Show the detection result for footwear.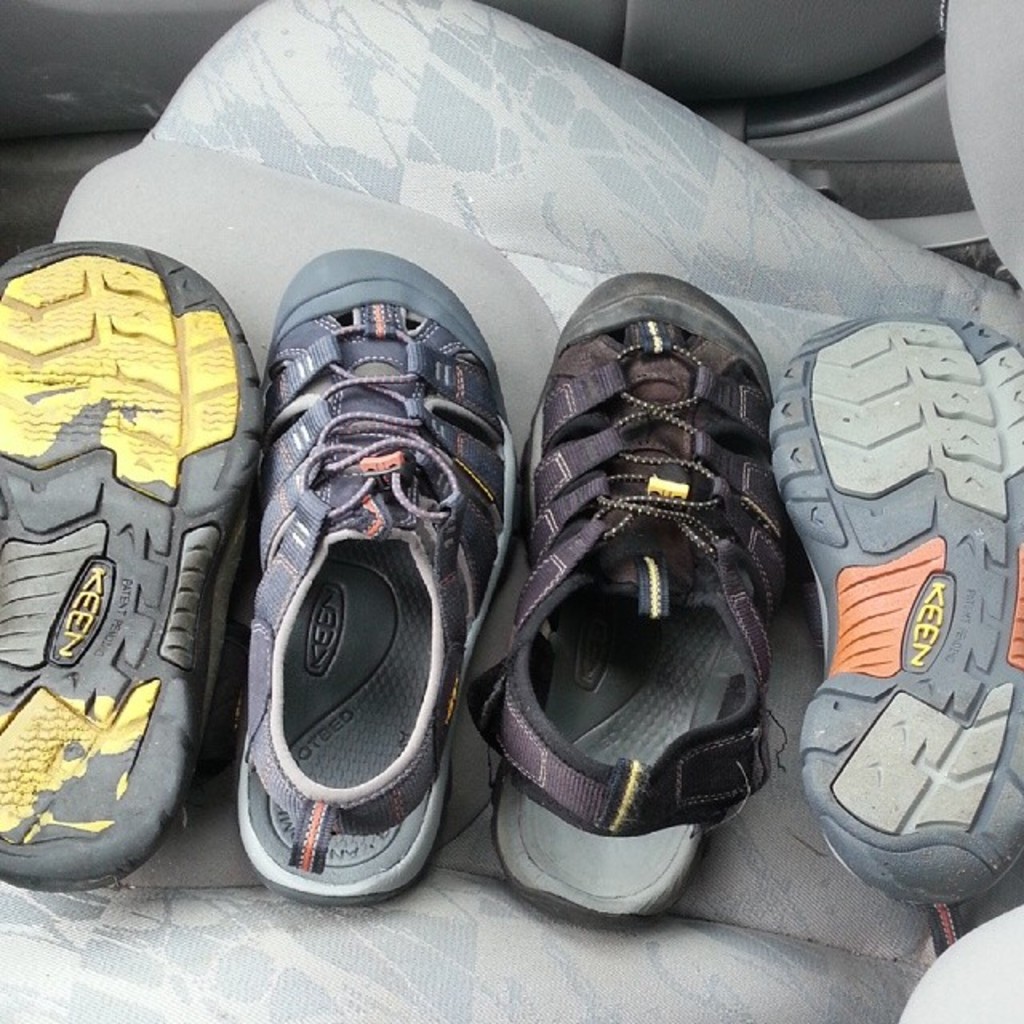
l=243, t=242, r=509, b=909.
